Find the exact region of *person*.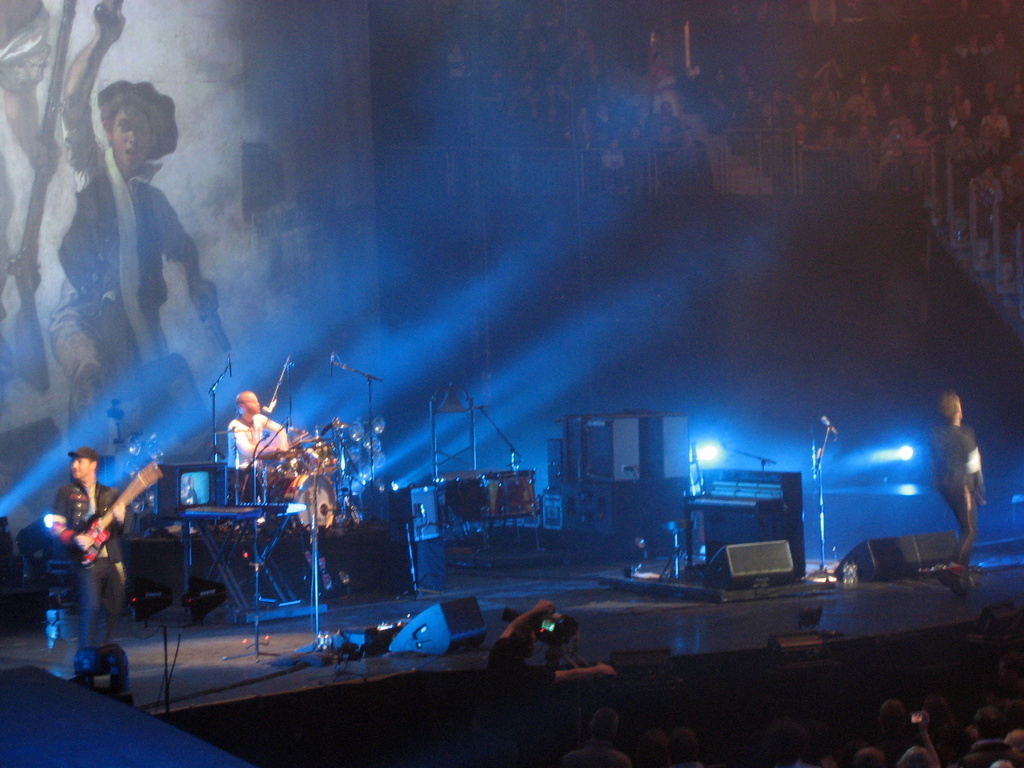
Exact region: <box>49,0,221,430</box>.
